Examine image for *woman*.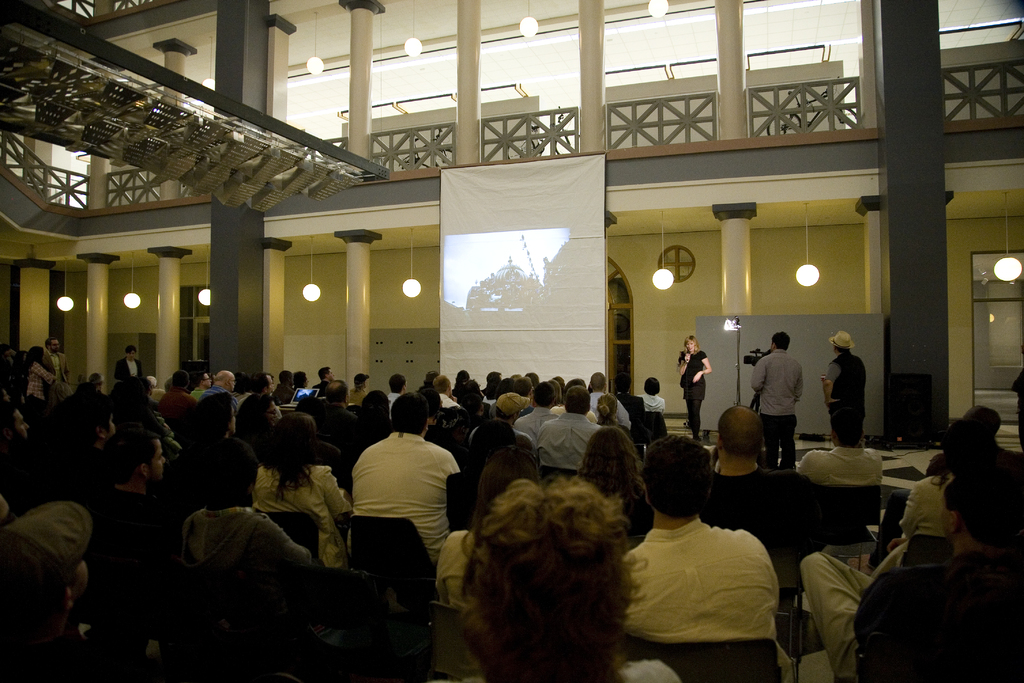
Examination result: 21,345,60,423.
